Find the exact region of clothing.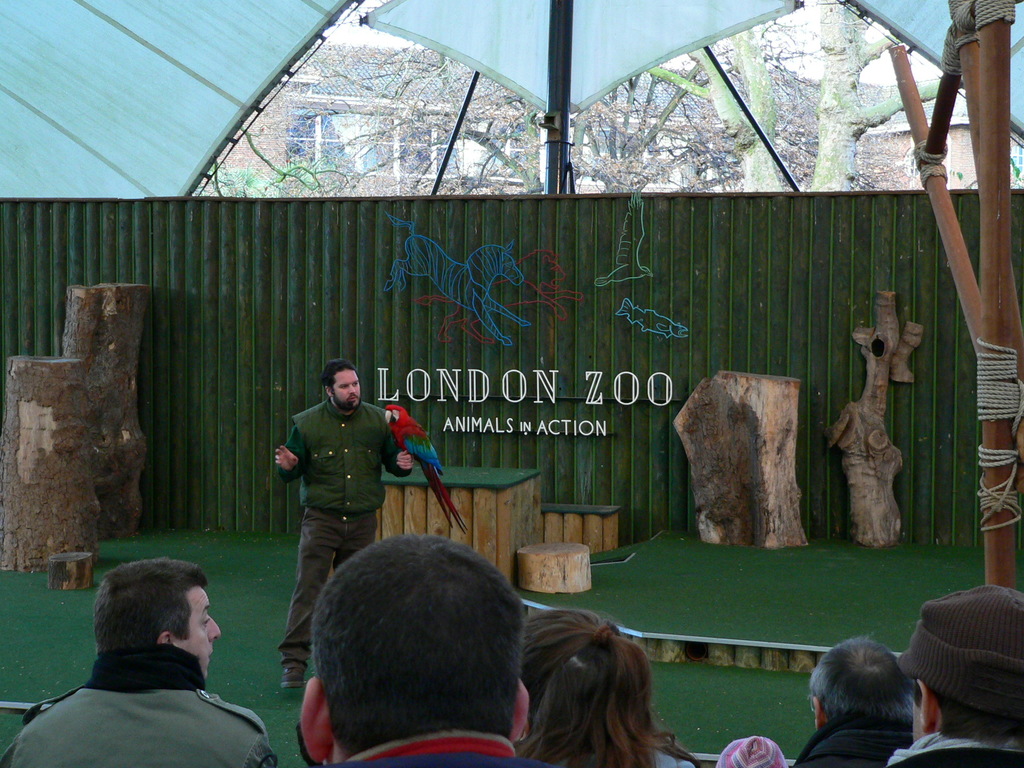
Exact region: bbox=[0, 653, 284, 767].
